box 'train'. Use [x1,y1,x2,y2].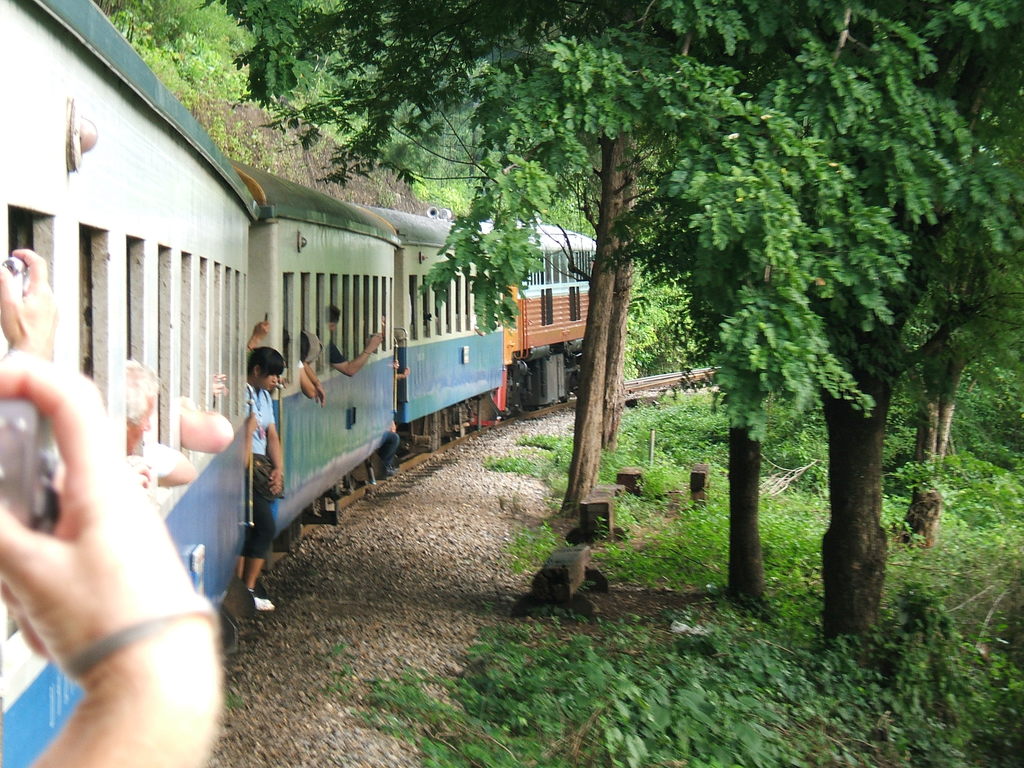
[0,0,596,767].
